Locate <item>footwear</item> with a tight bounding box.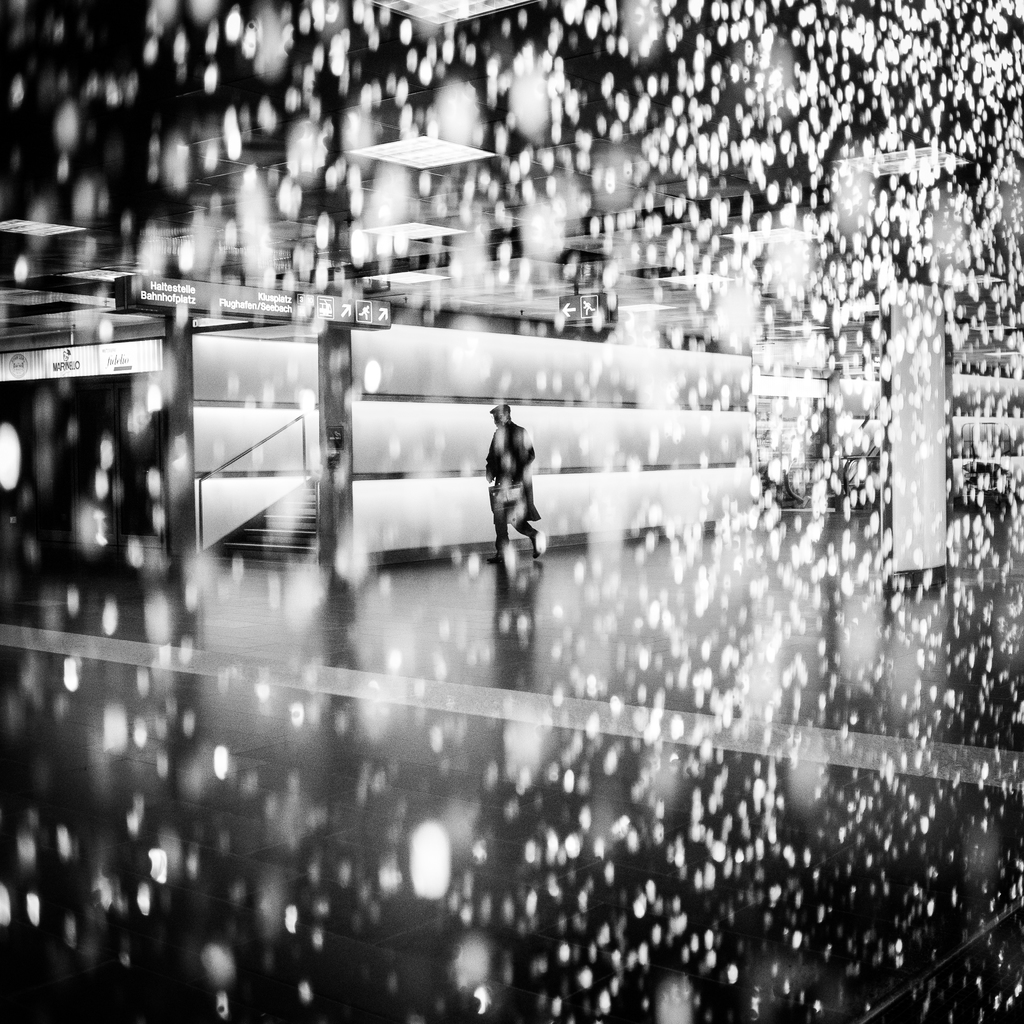
(left=534, top=531, right=548, bottom=559).
